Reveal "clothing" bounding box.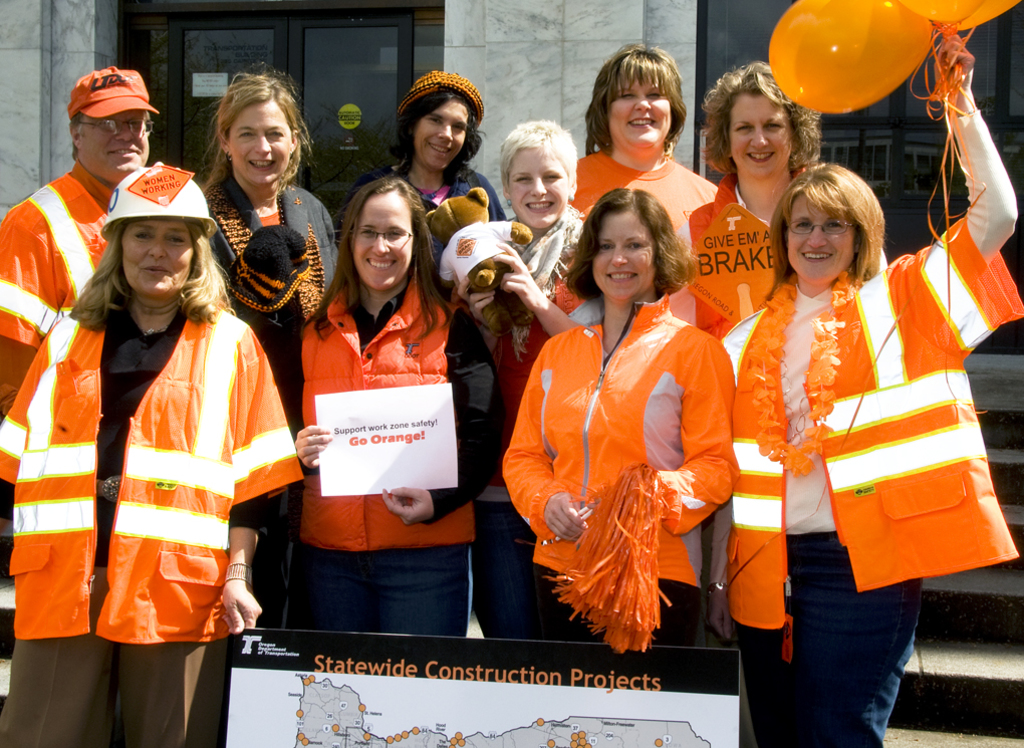
Revealed: {"left": 558, "top": 148, "right": 729, "bottom": 282}.
